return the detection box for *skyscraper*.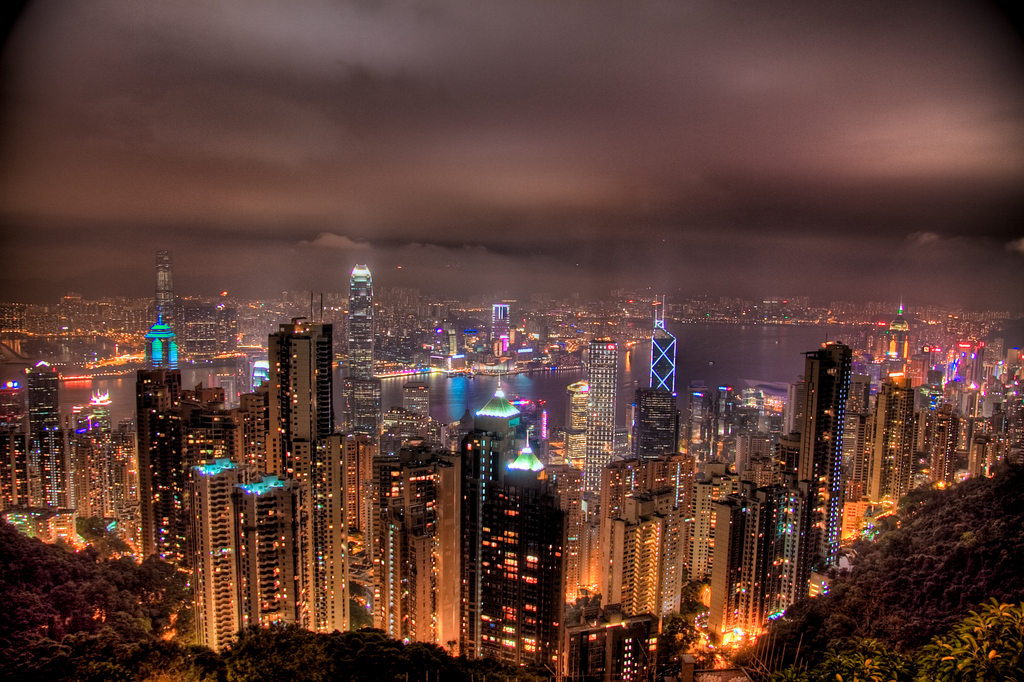
box(337, 247, 381, 439).
